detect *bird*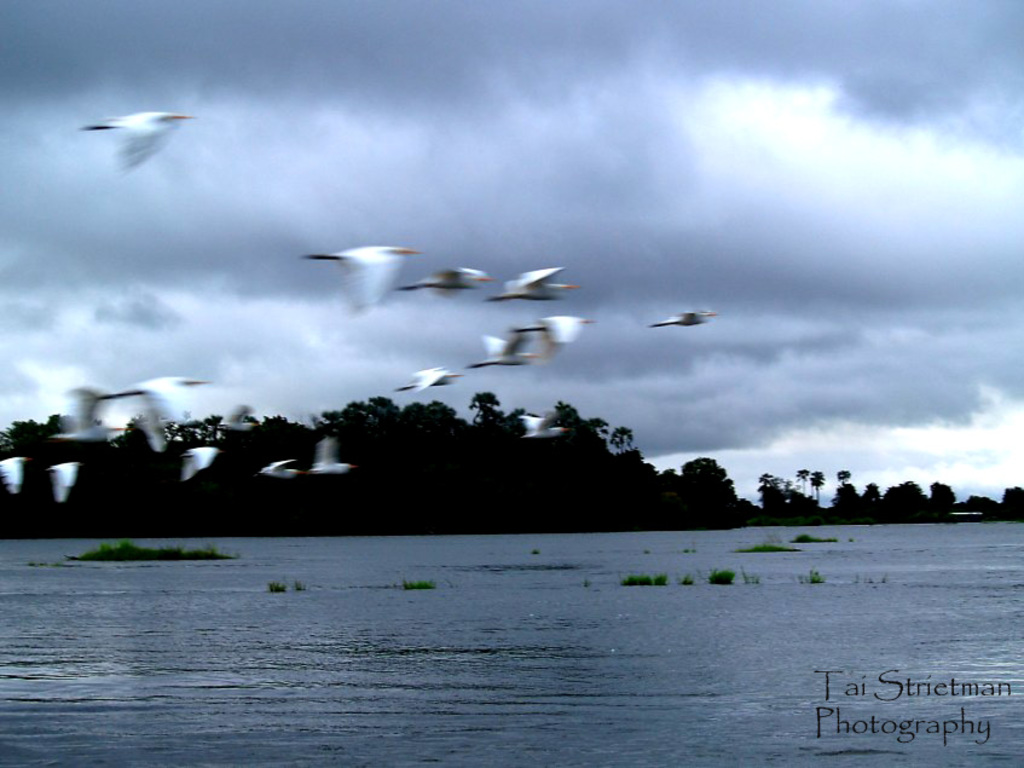
[642, 307, 717, 330]
